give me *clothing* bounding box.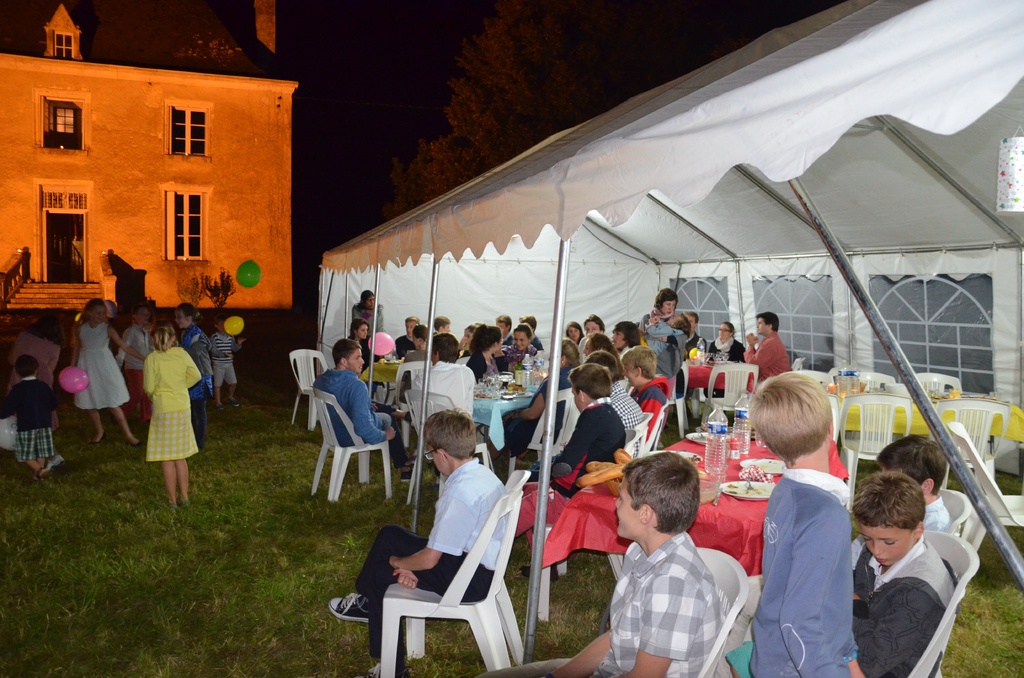
box=[742, 331, 788, 381].
